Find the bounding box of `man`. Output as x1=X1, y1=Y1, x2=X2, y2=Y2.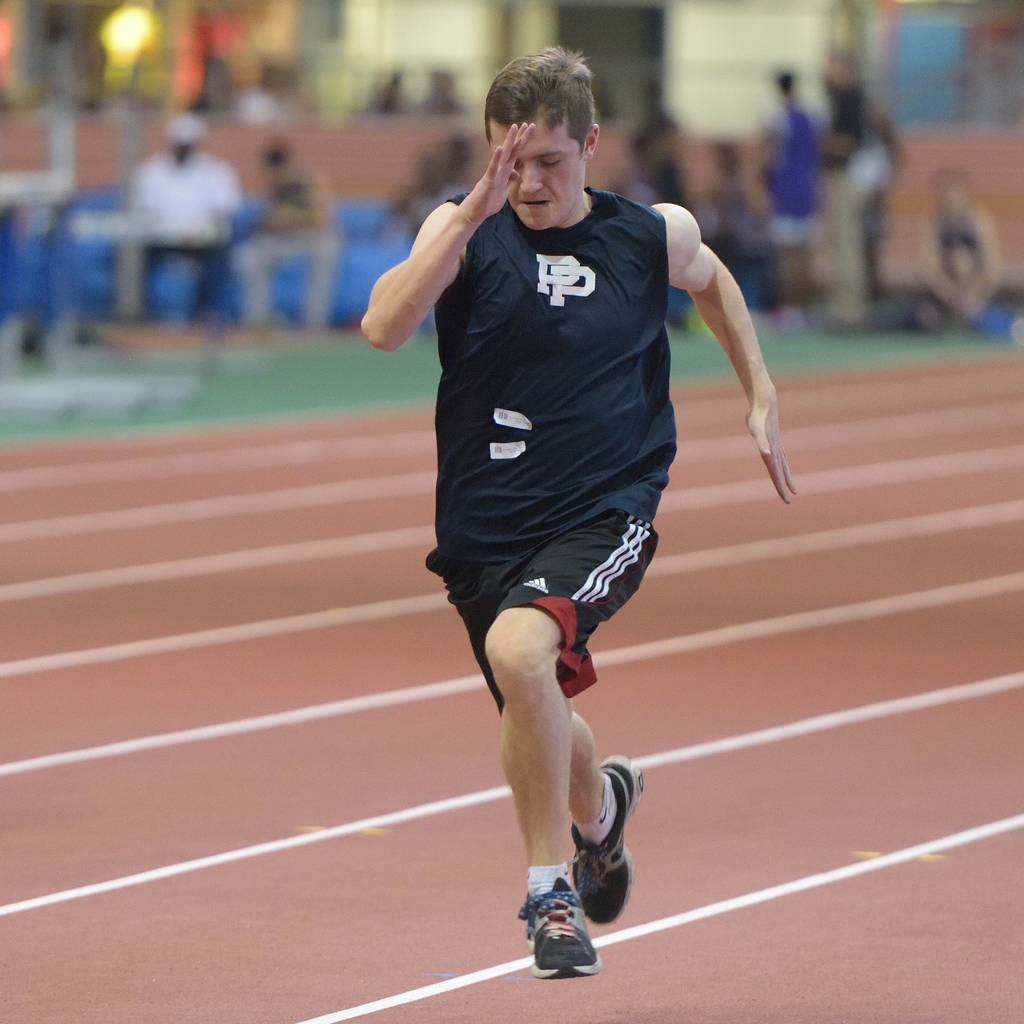
x1=913, y1=160, x2=1004, y2=321.
